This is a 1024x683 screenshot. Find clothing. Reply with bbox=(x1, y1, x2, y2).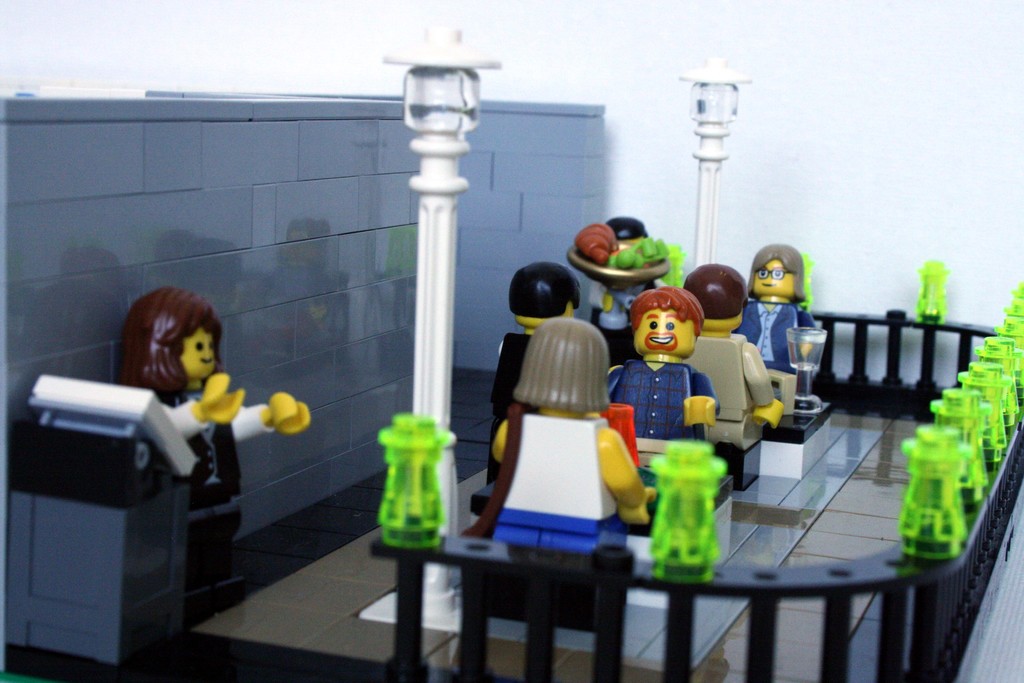
bbox=(489, 408, 631, 554).
